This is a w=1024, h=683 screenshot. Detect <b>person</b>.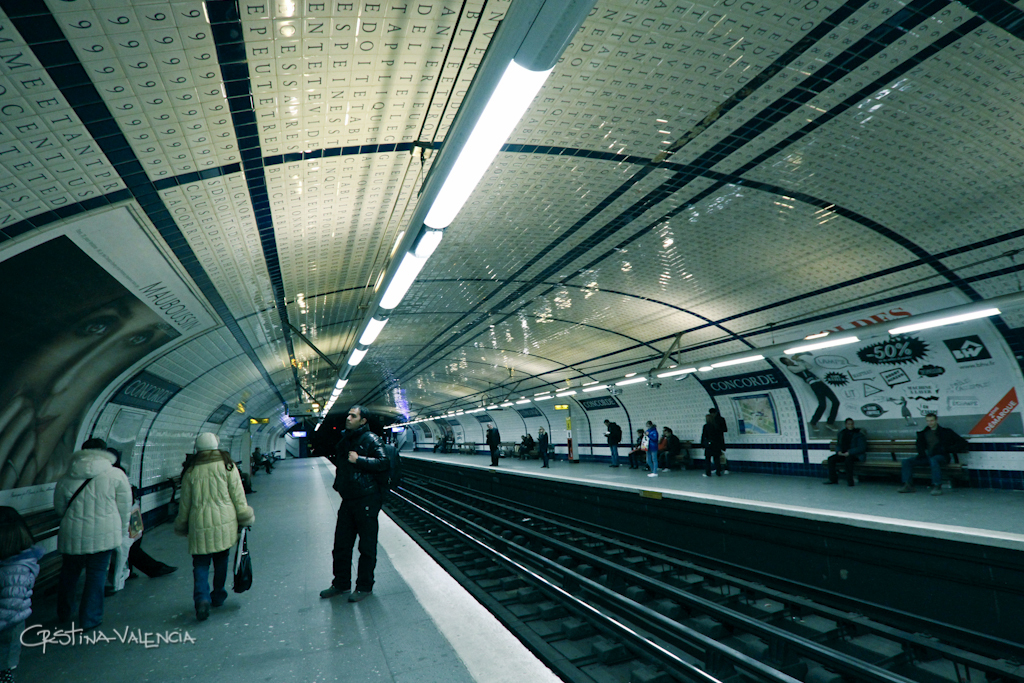
[156, 438, 235, 633].
